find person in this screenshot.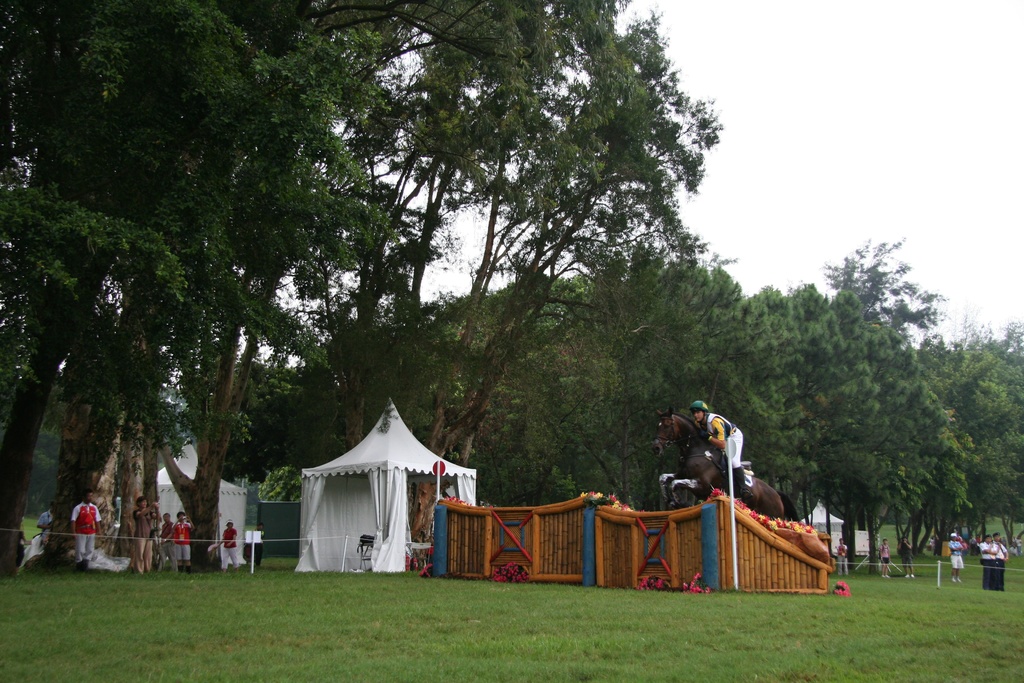
The bounding box for person is detection(877, 534, 893, 578).
